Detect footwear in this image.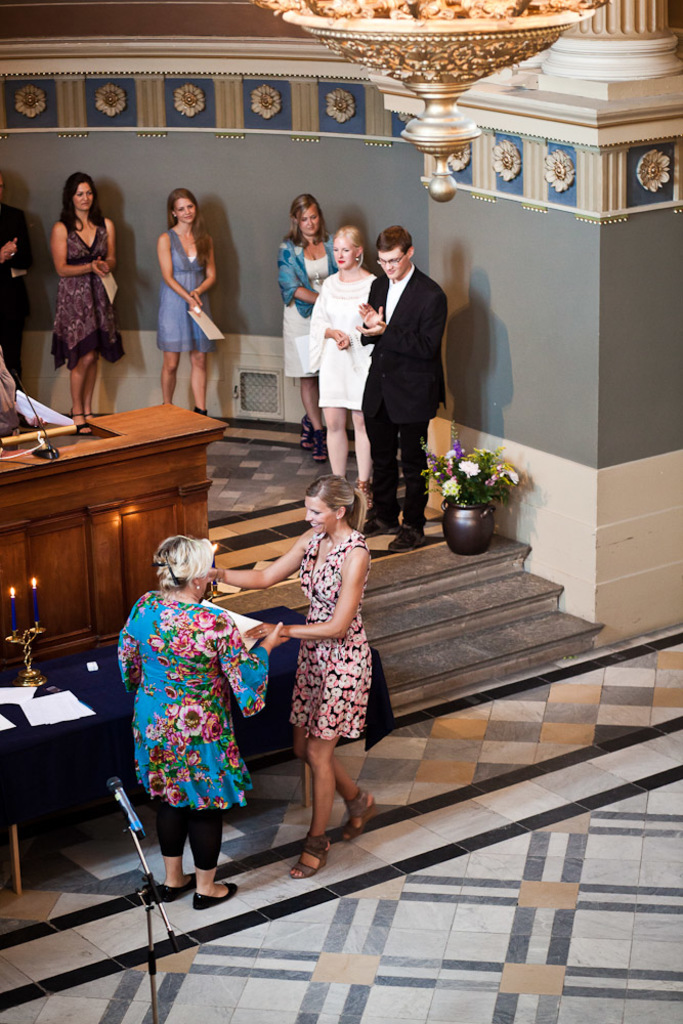
Detection: 356:479:376:522.
